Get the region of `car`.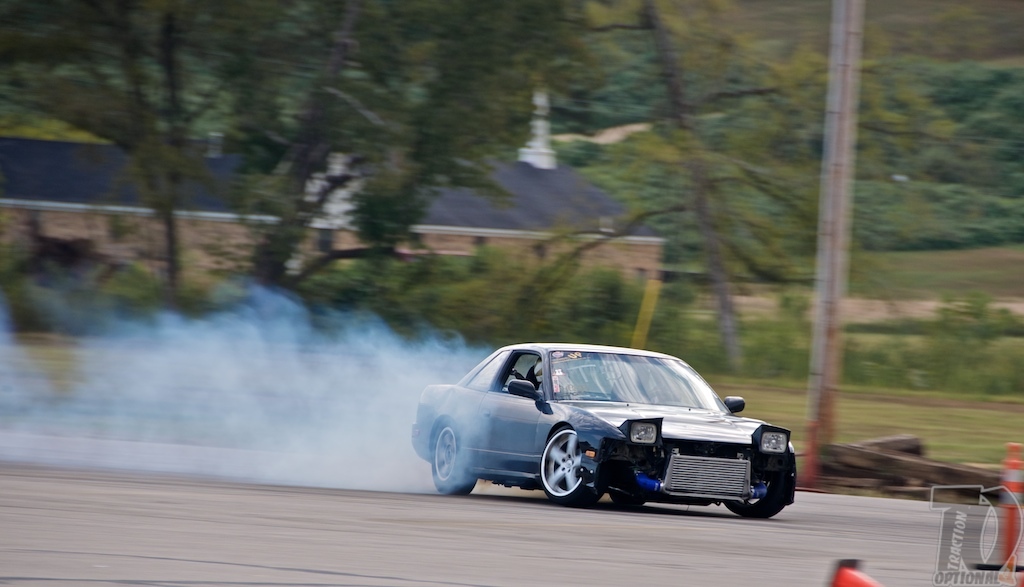
box=[407, 338, 801, 510].
